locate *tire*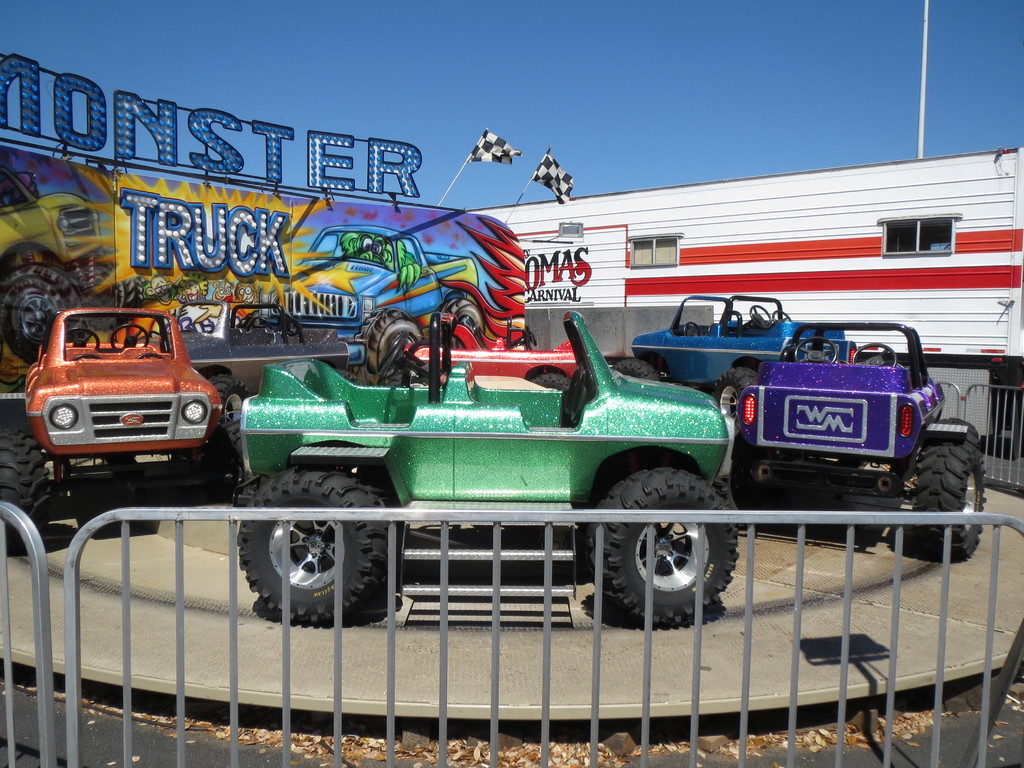
914 436 986 559
